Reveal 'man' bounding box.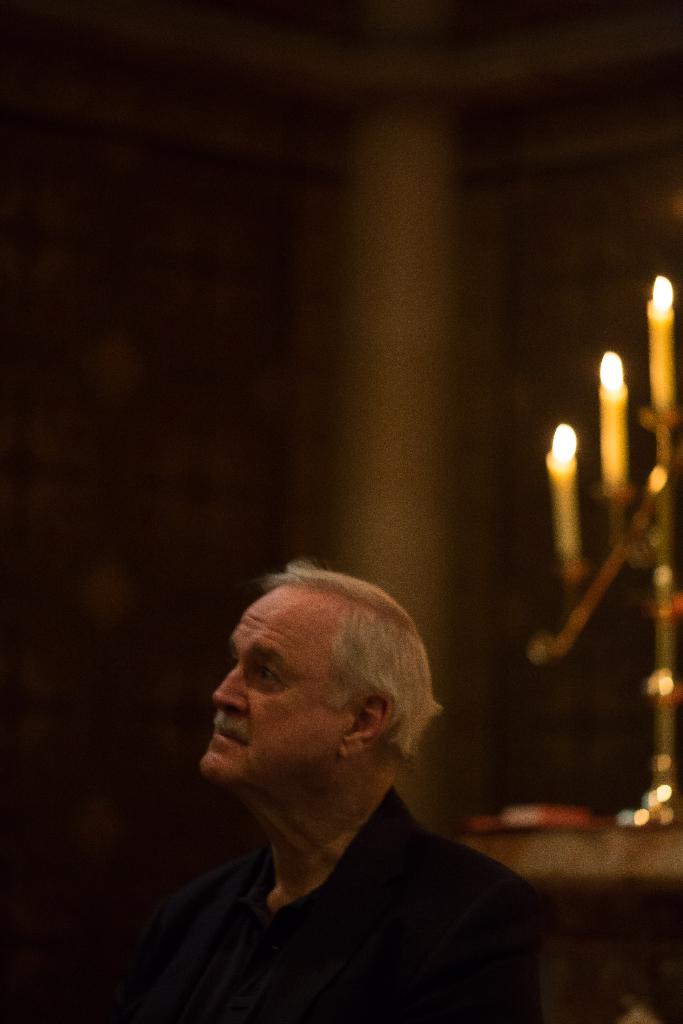
Revealed: [x1=97, y1=545, x2=552, y2=1021].
